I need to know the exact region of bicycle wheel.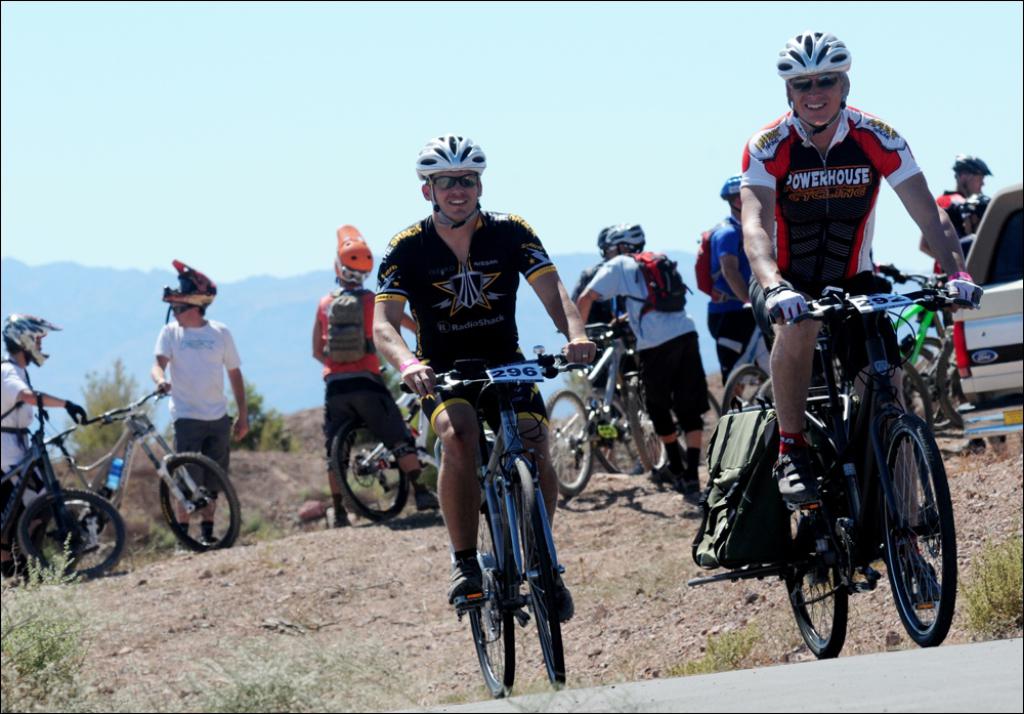
Region: (left=595, top=392, right=644, bottom=469).
